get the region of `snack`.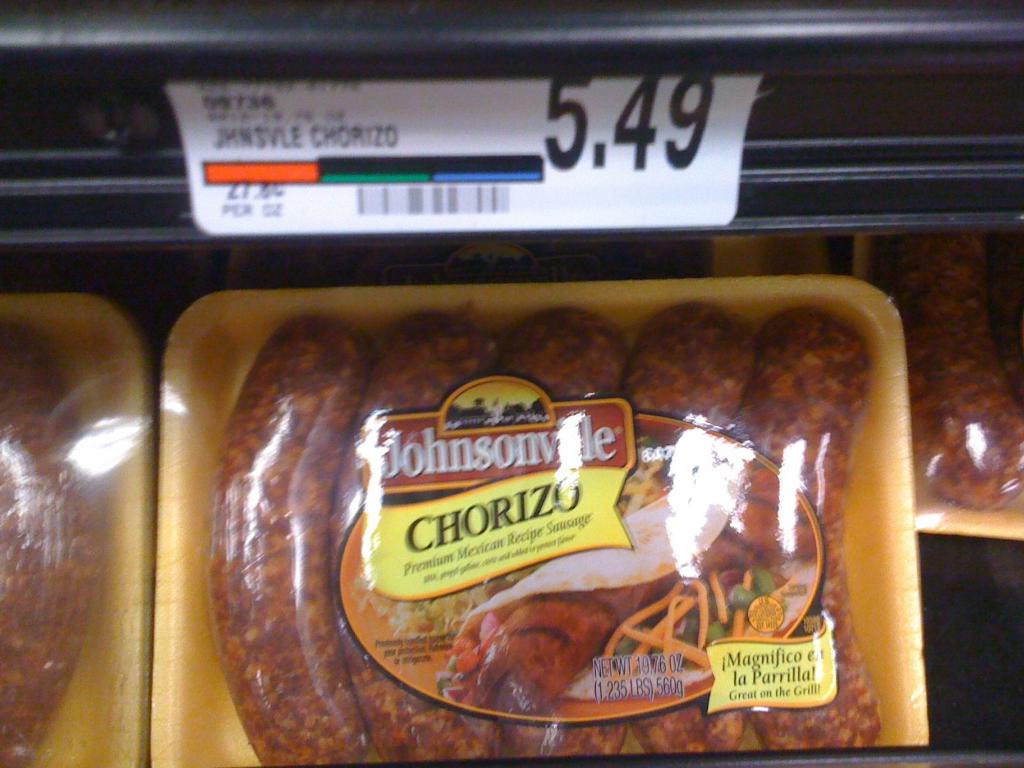
(1,319,105,767).
